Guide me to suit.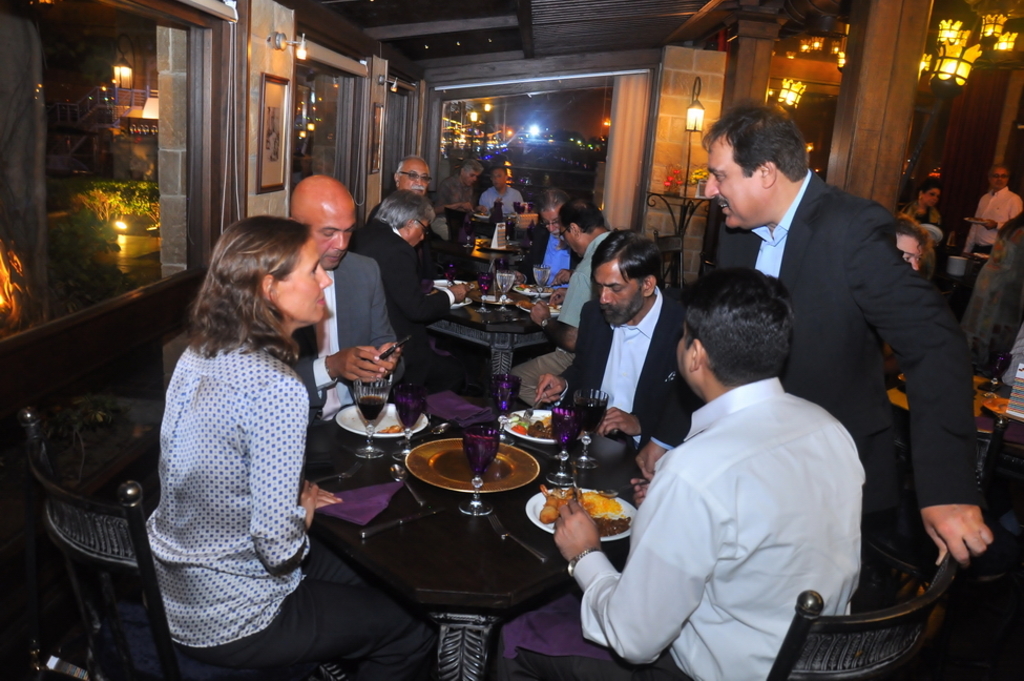
Guidance: [left=727, top=111, right=980, bottom=591].
